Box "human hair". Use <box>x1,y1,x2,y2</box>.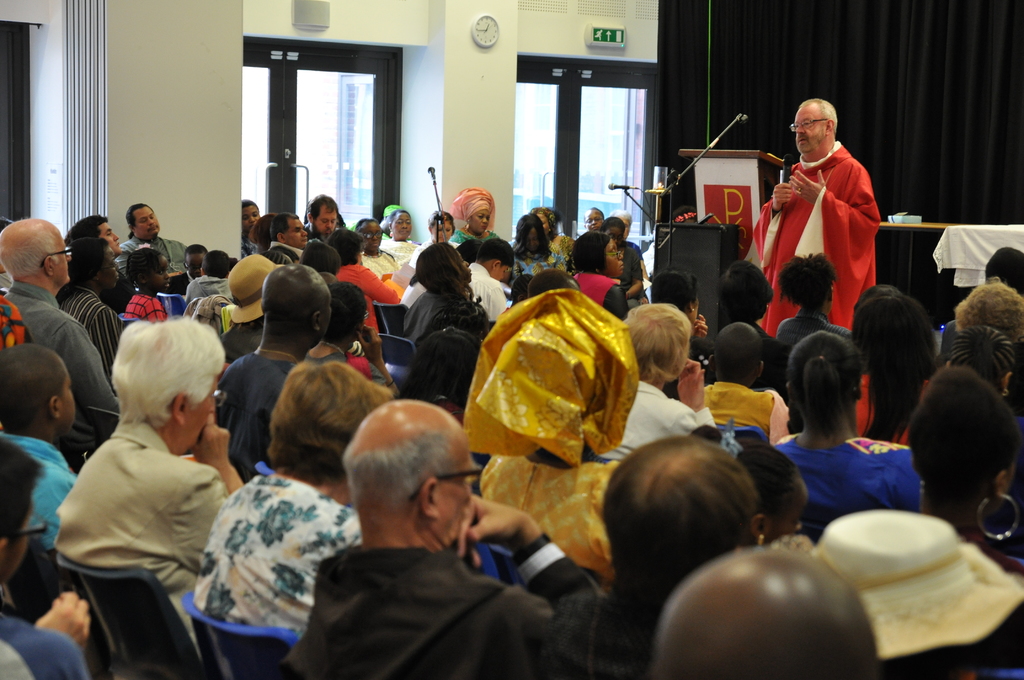
<box>650,268,700,305</box>.
